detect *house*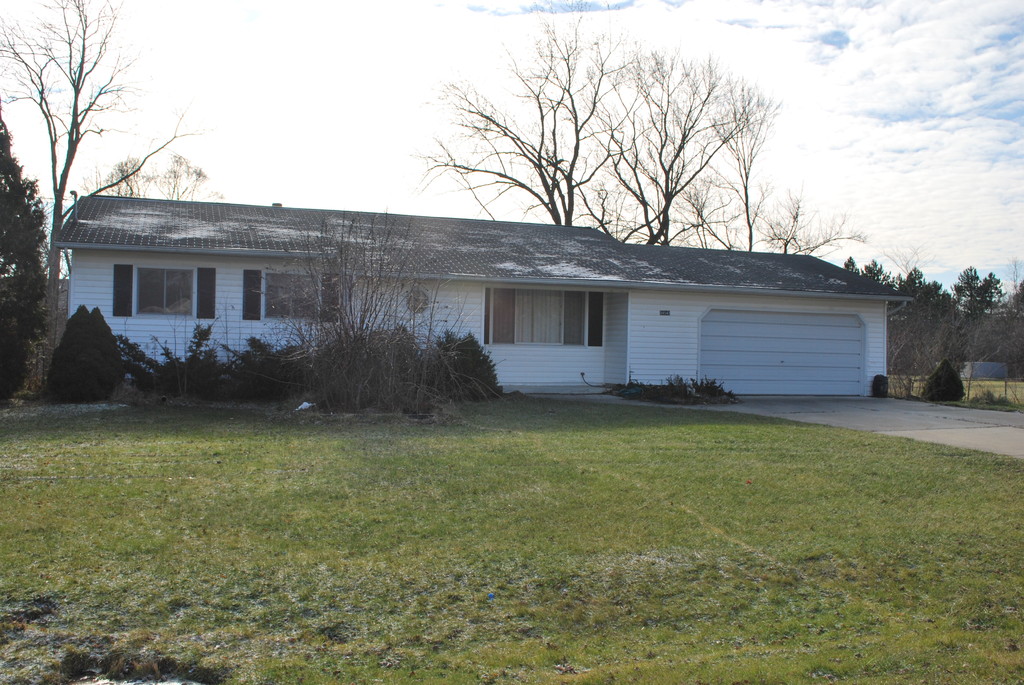
bbox=(52, 193, 908, 398)
